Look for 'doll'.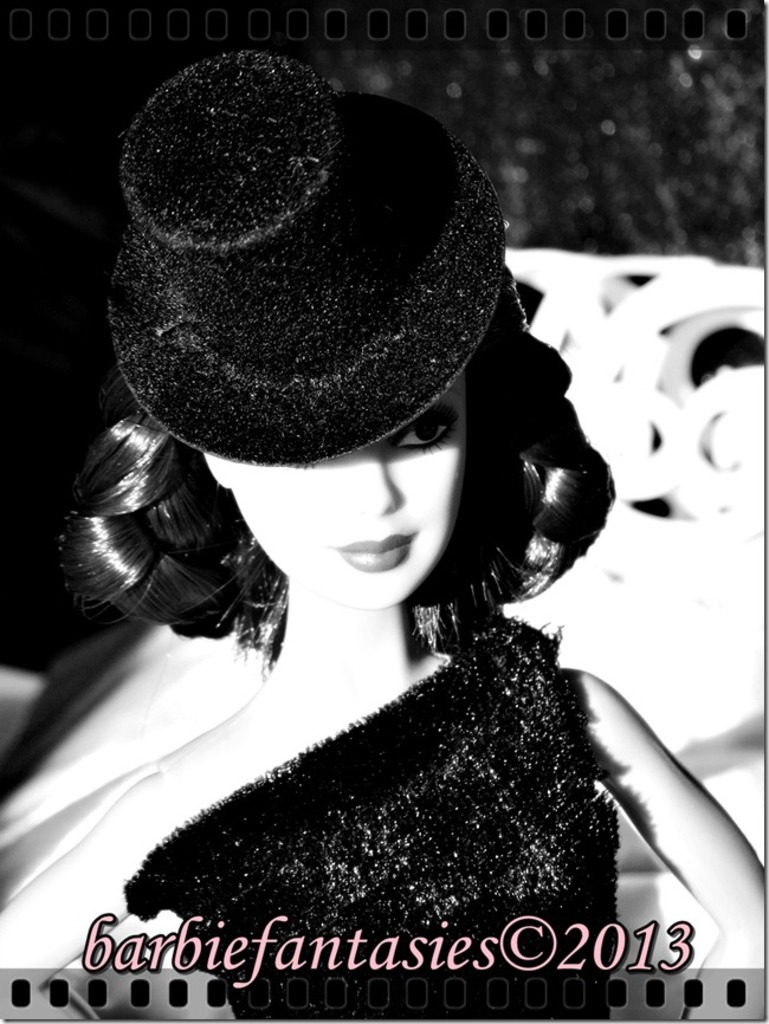
Found: detection(43, 97, 707, 987).
